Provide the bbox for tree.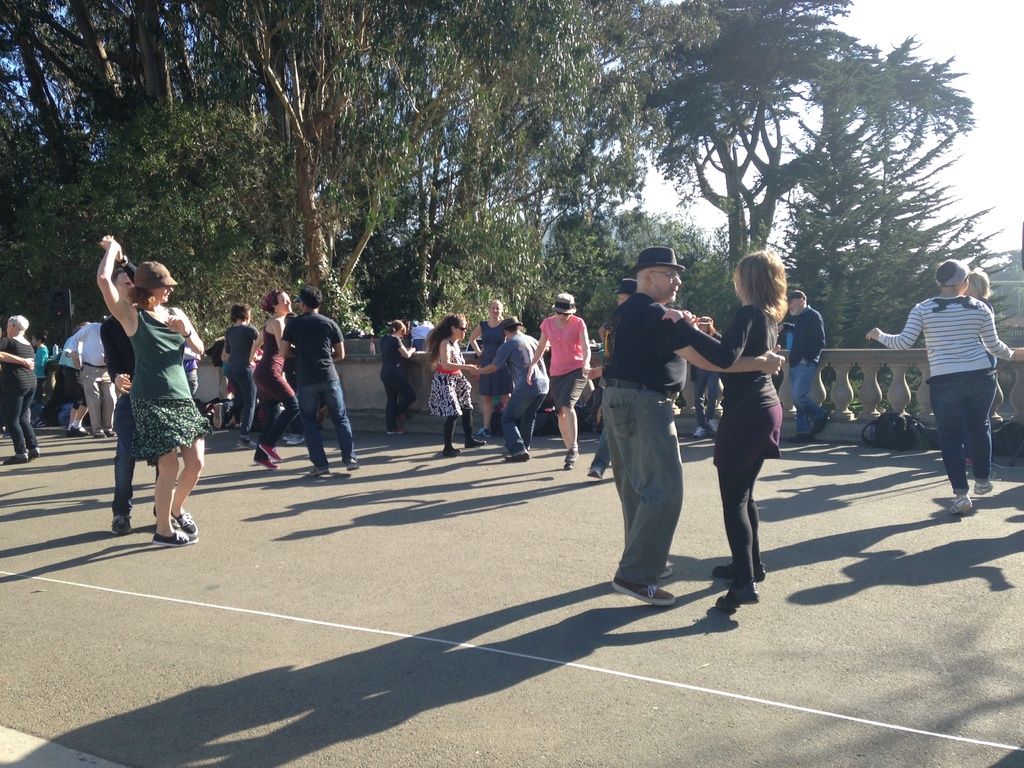
[x1=540, y1=56, x2=996, y2=315].
